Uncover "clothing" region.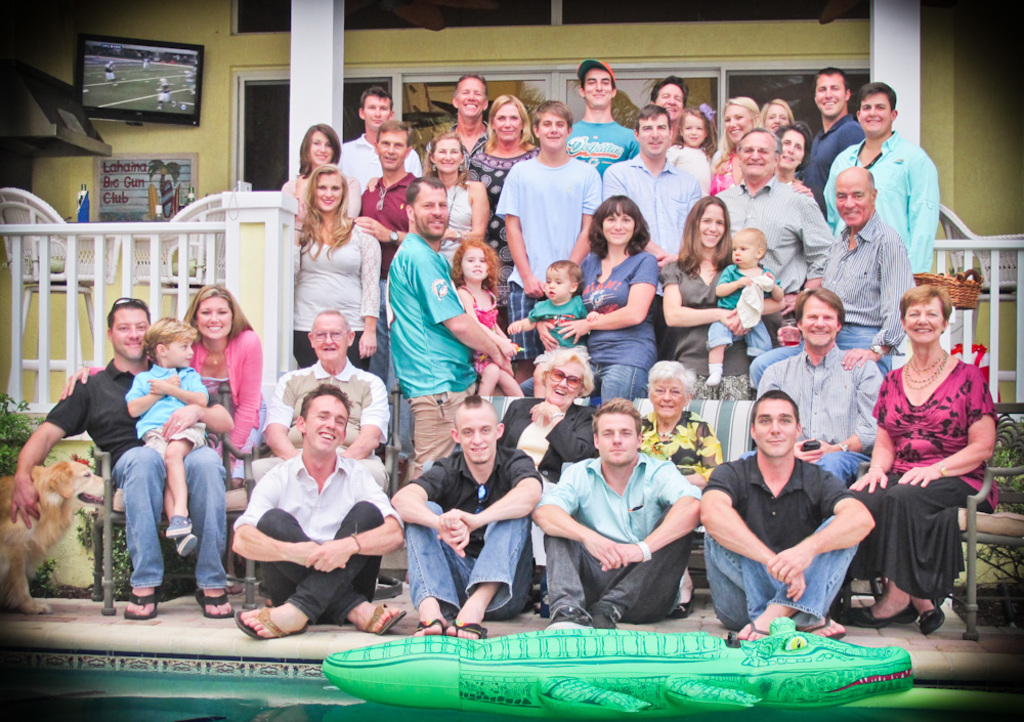
Uncovered: box(648, 404, 723, 491).
